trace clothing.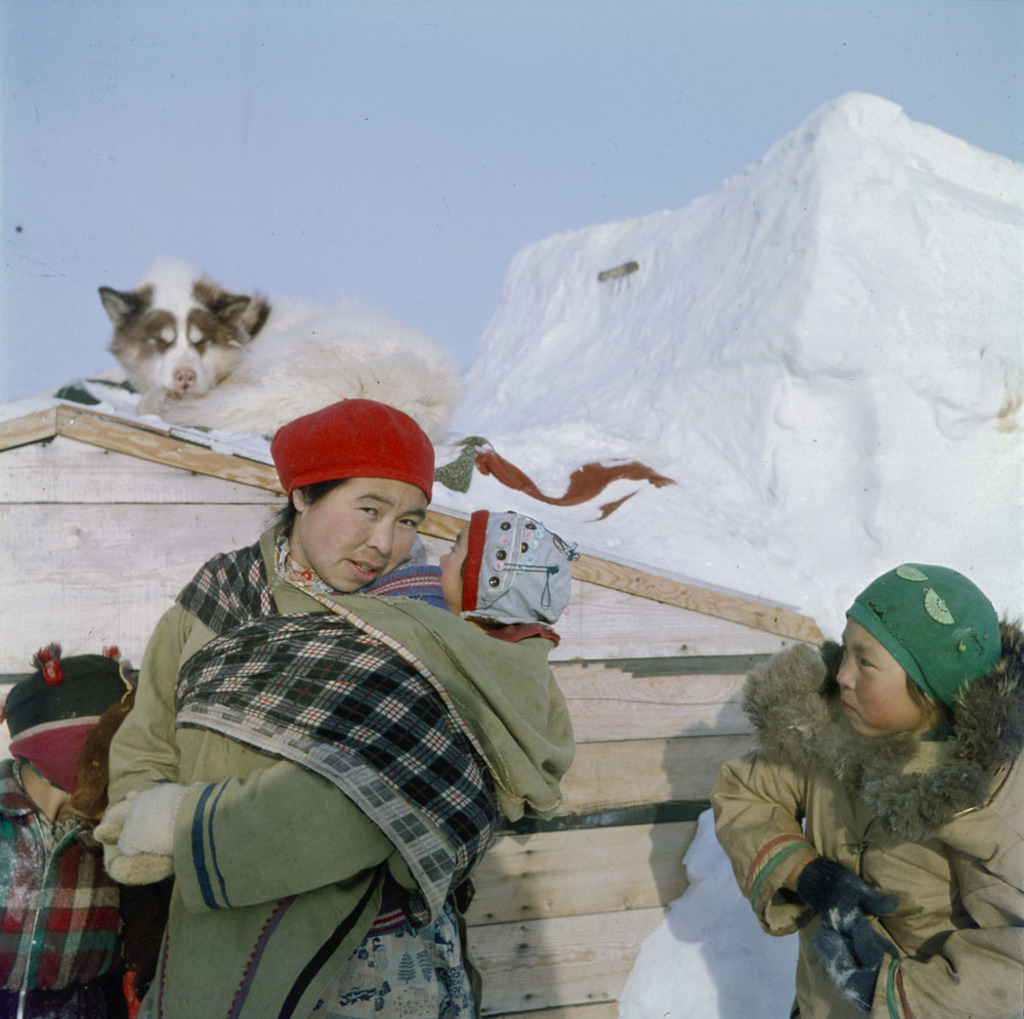
Traced to 0, 757, 173, 1018.
